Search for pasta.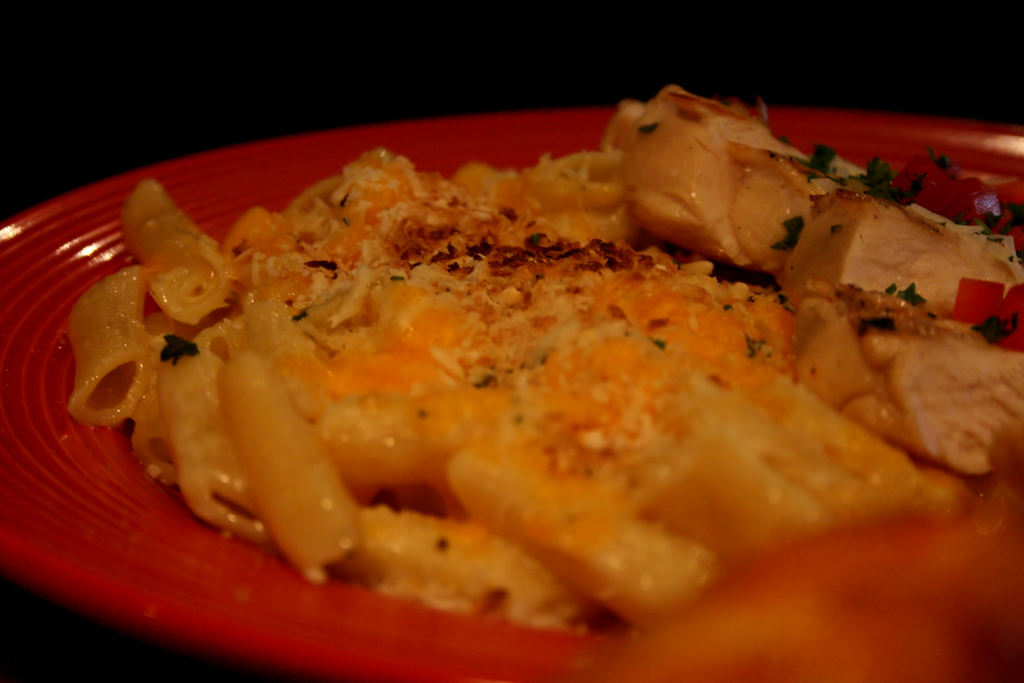
Found at [61,153,936,637].
